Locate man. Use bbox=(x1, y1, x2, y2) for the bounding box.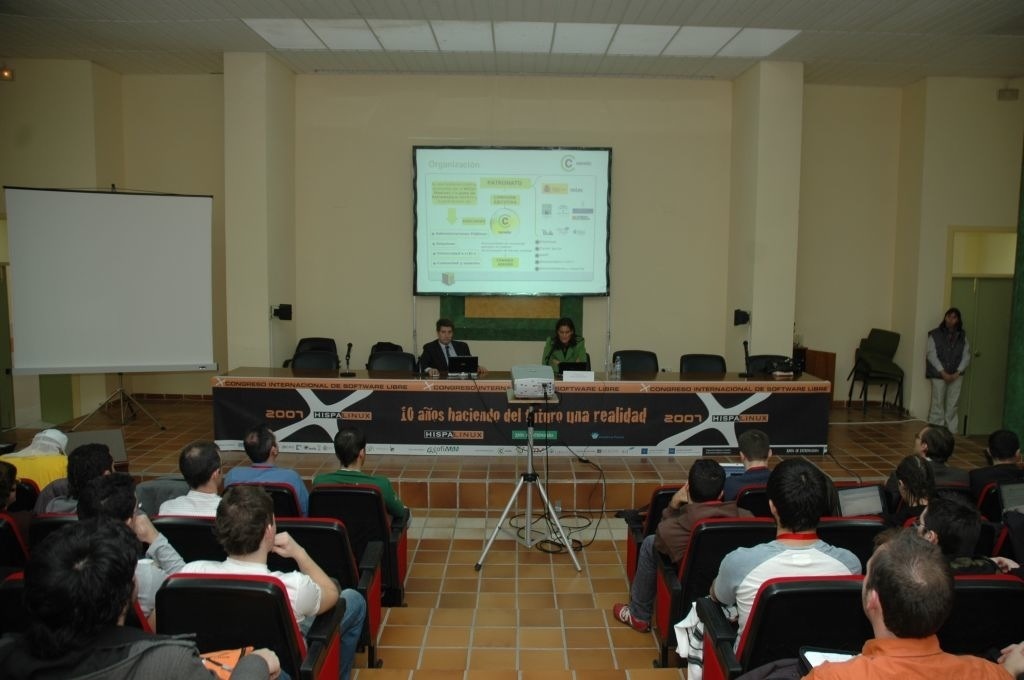
bbox=(710, 457, 863, 647).
